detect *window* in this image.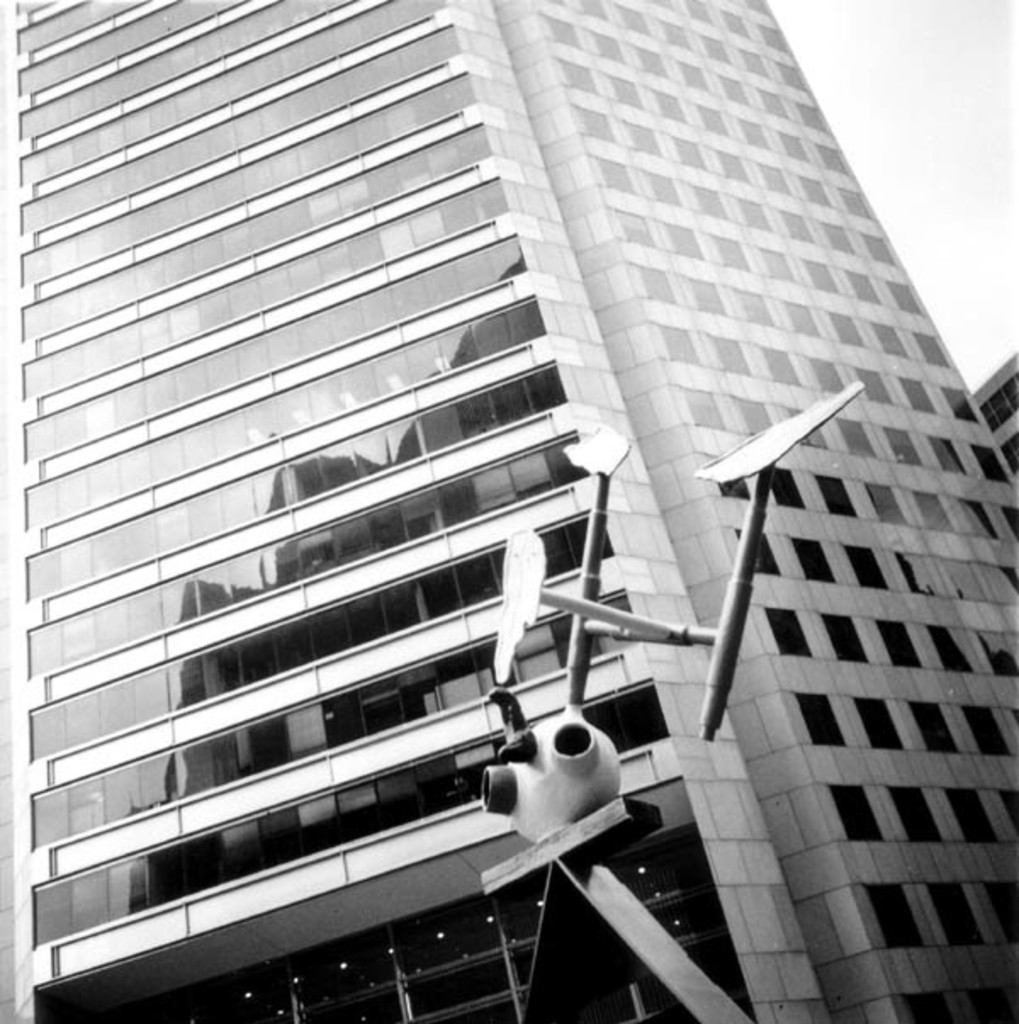
Detection: left=786, top=404, right=825, bottom=448.
